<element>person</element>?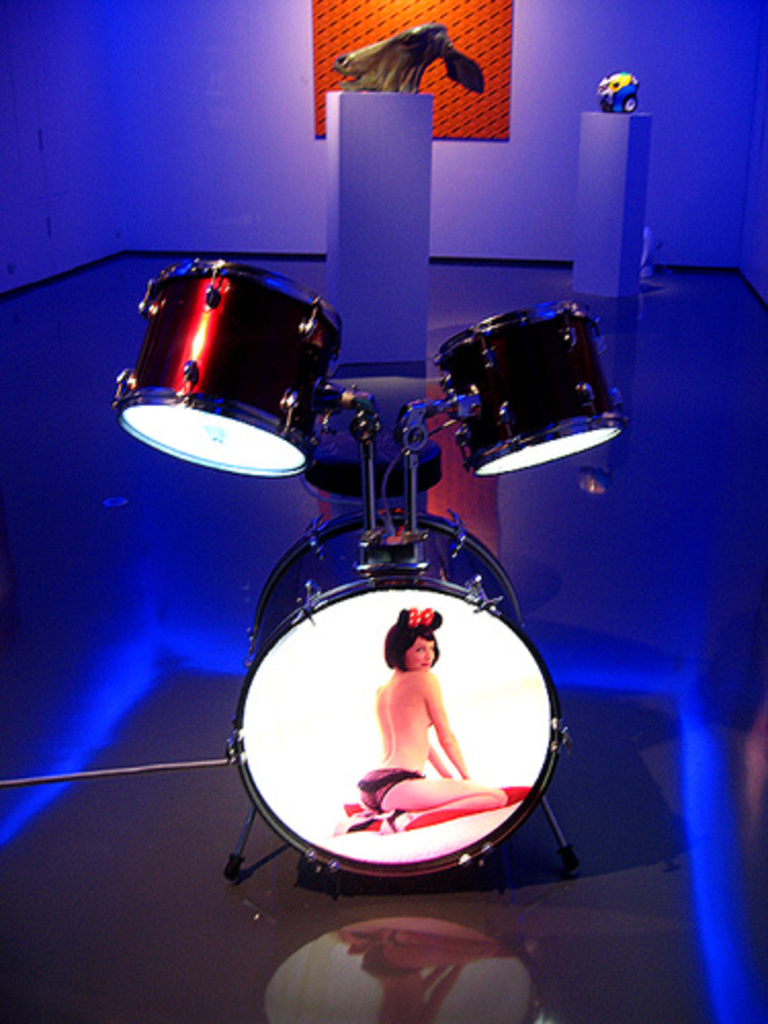
<box>324,551,524,868</box>
